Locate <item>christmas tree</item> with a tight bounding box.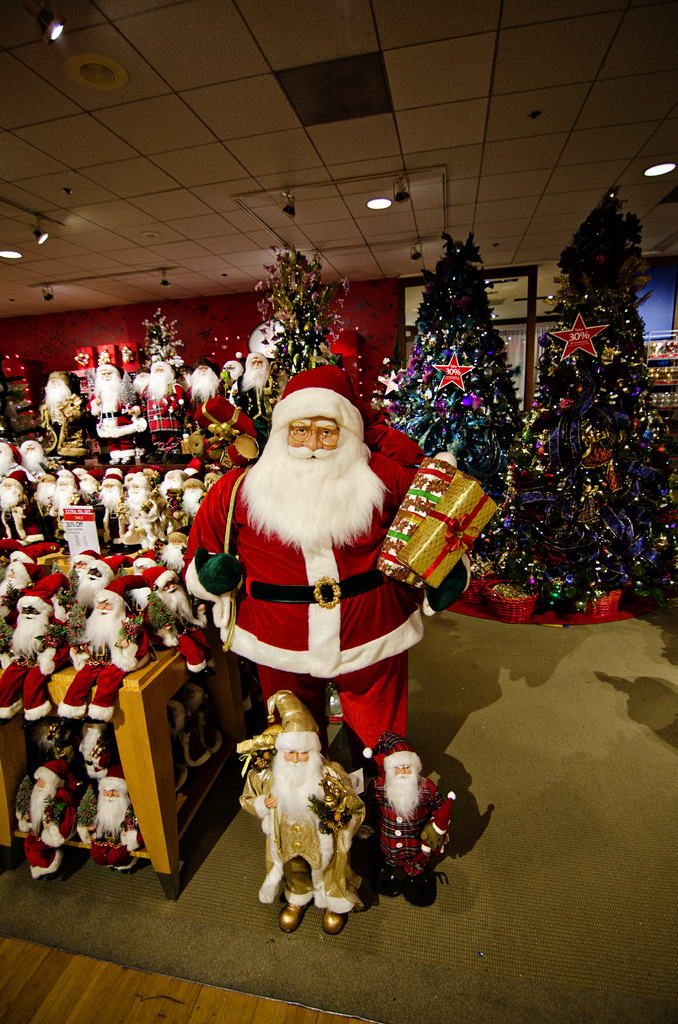
136,309,187,378.
